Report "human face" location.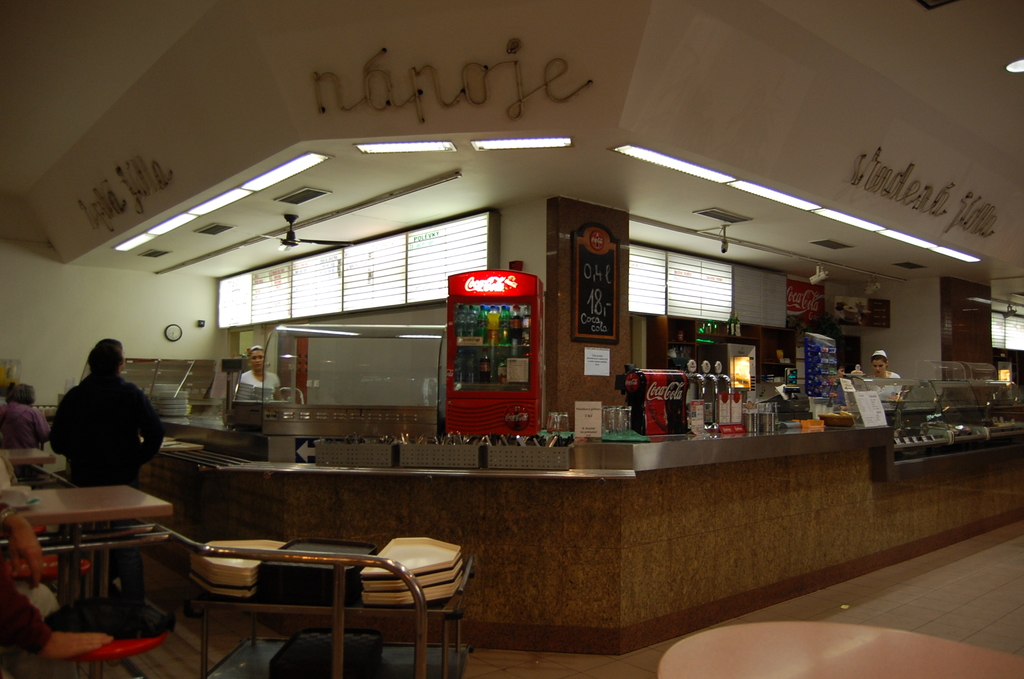
Report: rect(249, 346, 267, 370).
